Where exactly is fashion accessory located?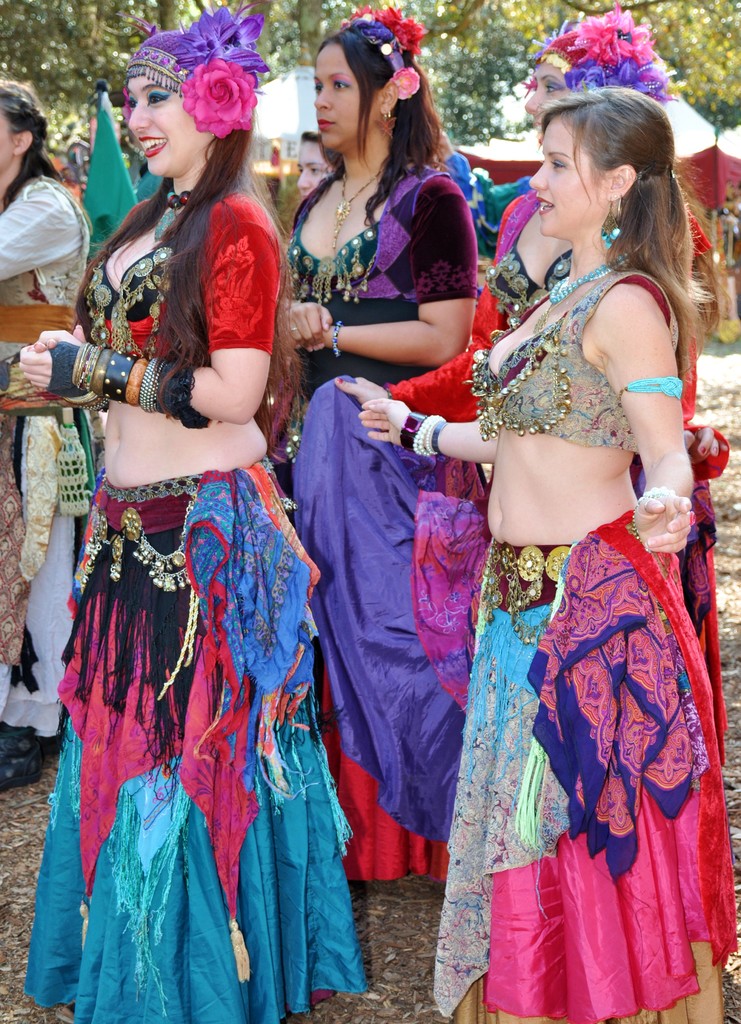
Its bounding box is 601 191 621 245.
